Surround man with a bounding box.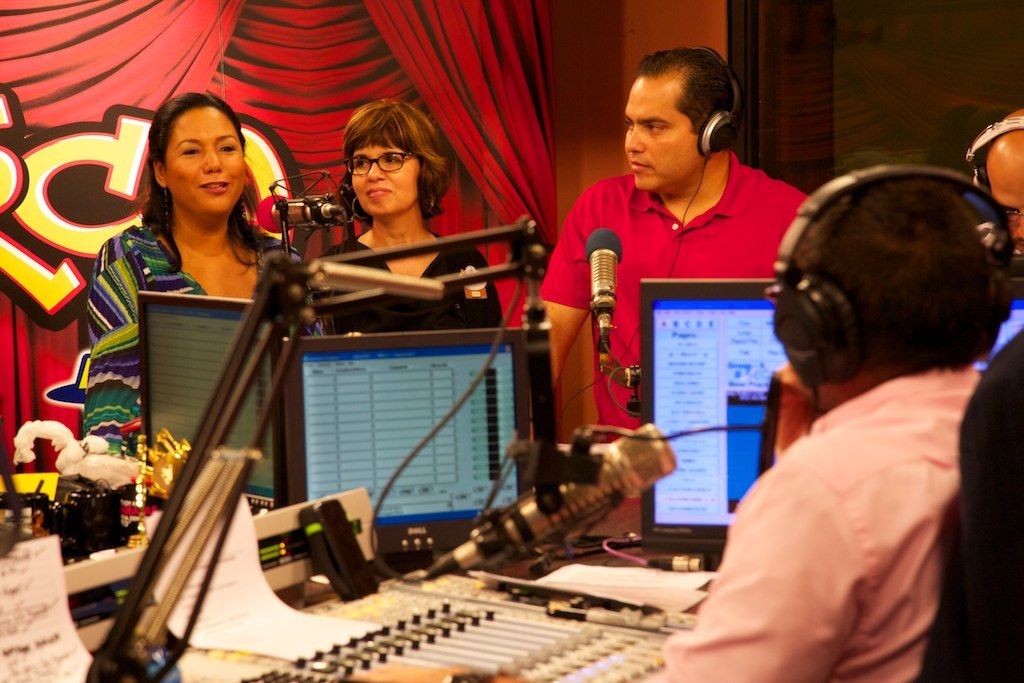
rect(527, 43, 807, 514).
